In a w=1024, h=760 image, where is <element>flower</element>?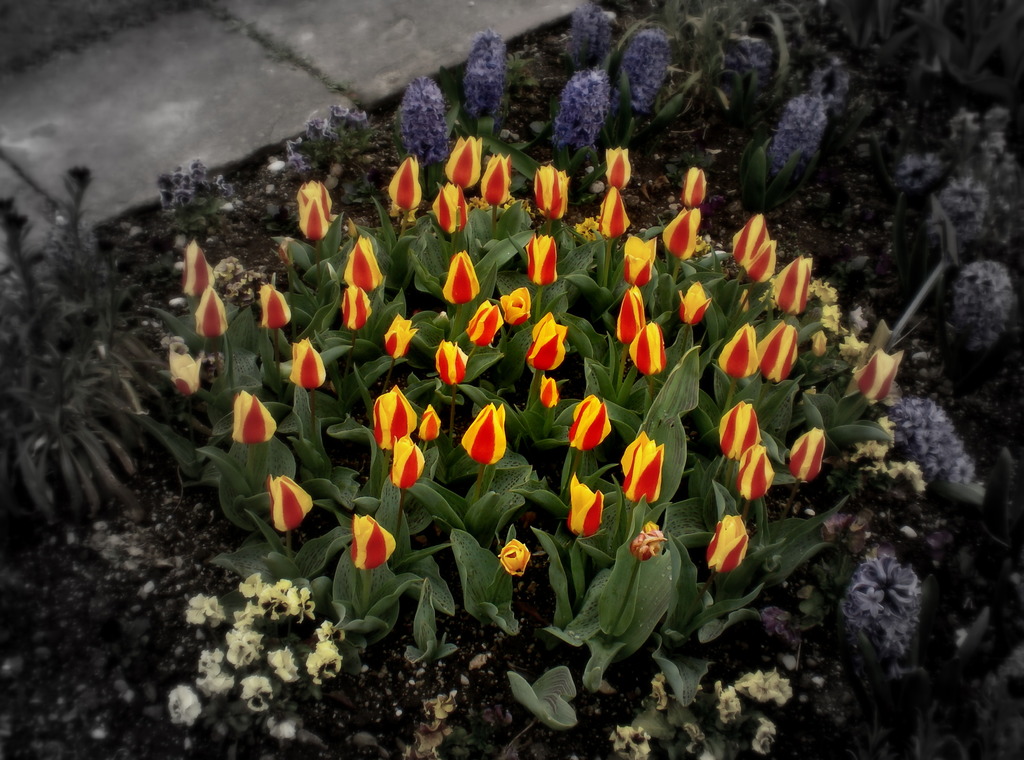
{"left": 750, "top": 718, "right": 780, "bottom": 759}.
